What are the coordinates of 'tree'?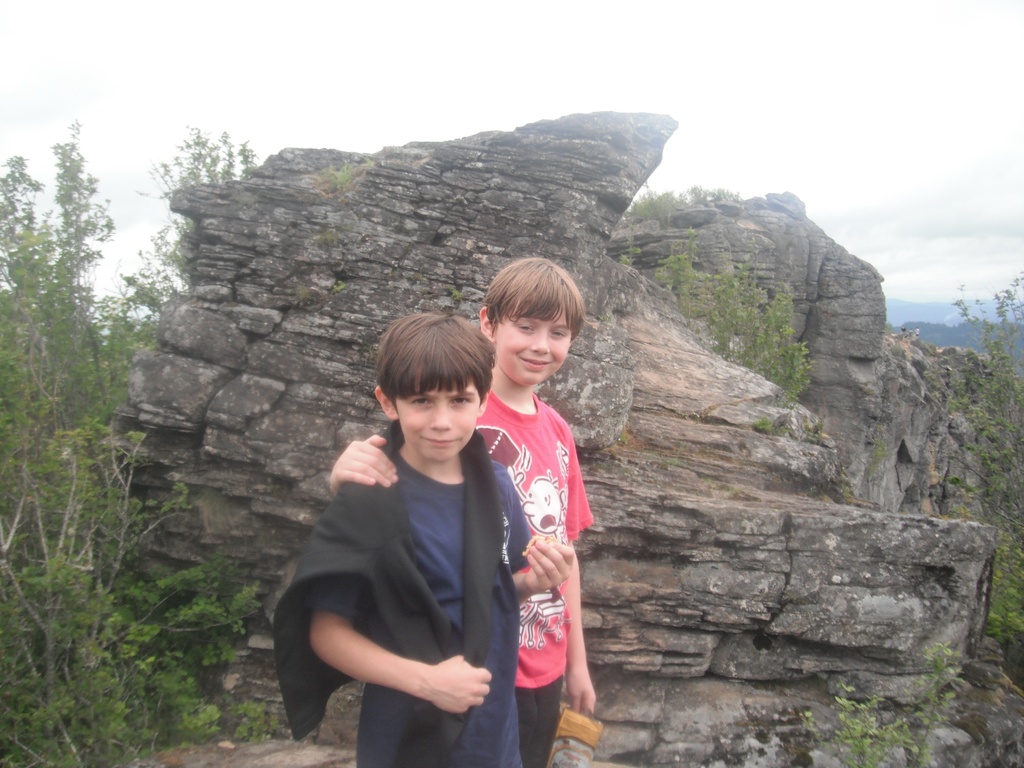
left=26, top=117, right=92, bottom=304.
